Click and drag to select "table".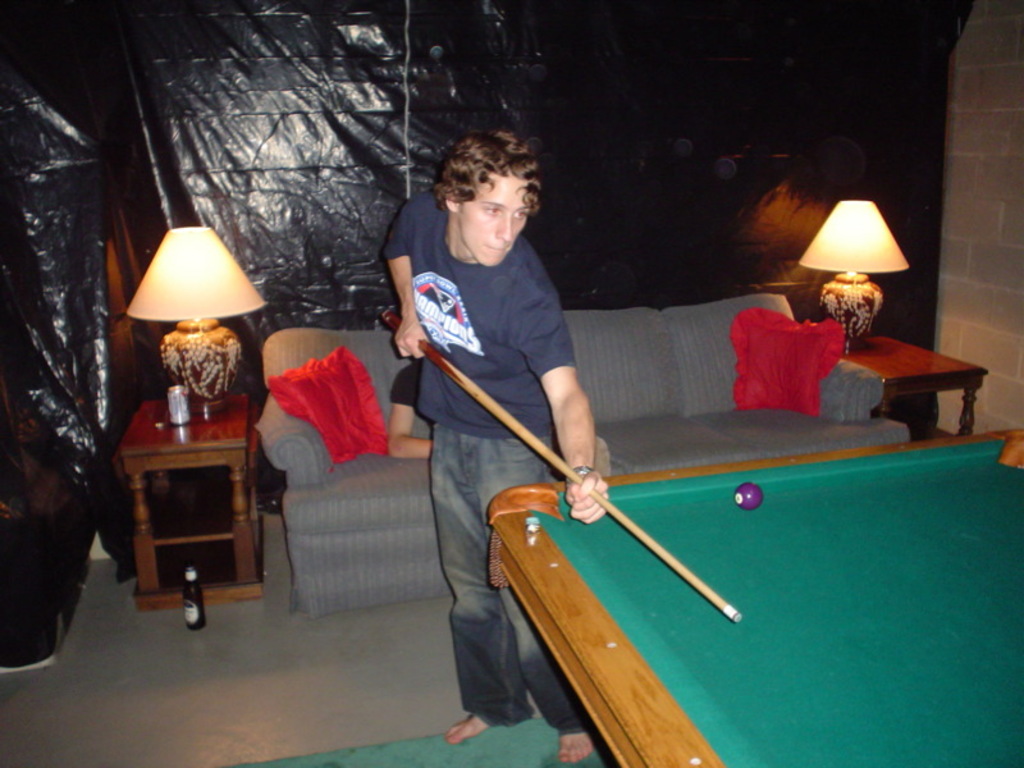
Selection: locate(490, 422, 1023, 767).
